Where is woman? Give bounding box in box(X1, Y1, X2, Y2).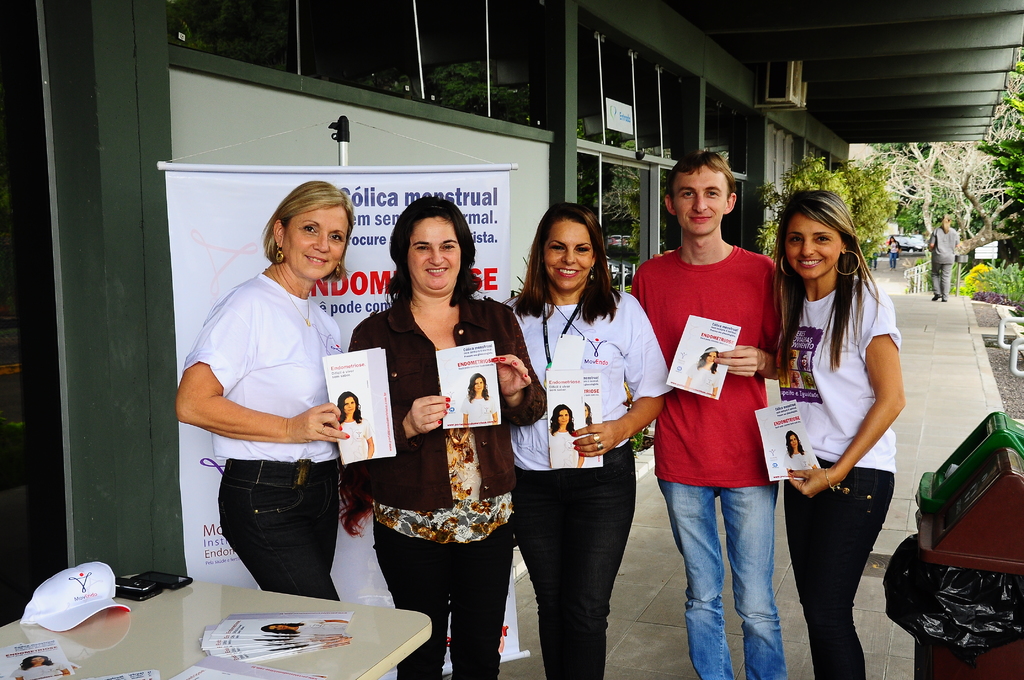
box(682, 344, 721, 403).
